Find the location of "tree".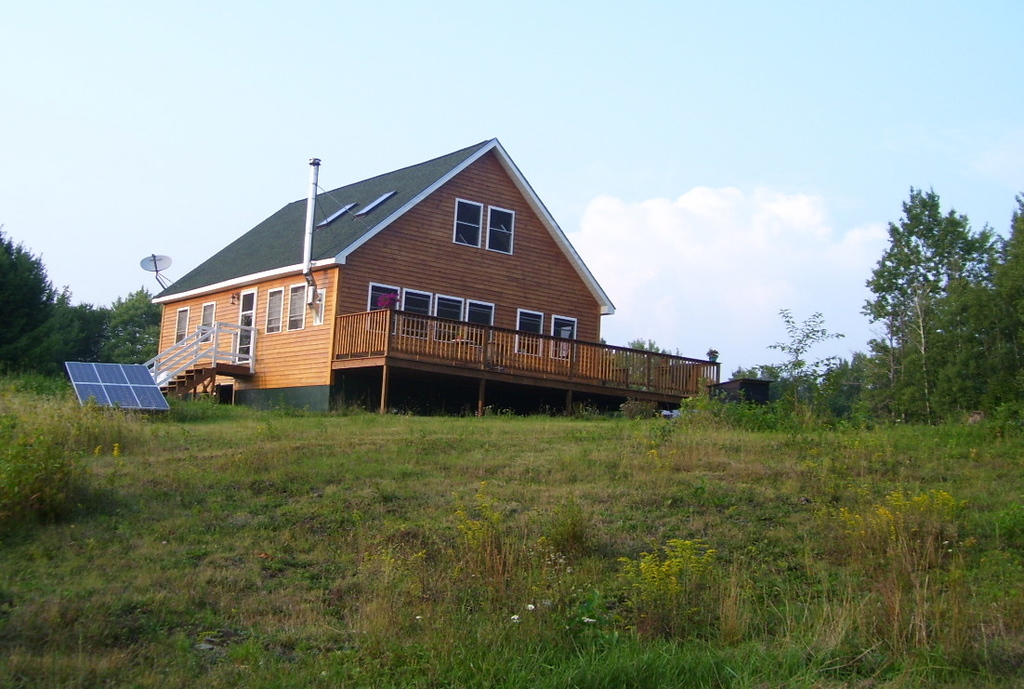
Location: {"x1": 754, "y1": 296, "x2": 851, "y2": 414}.
